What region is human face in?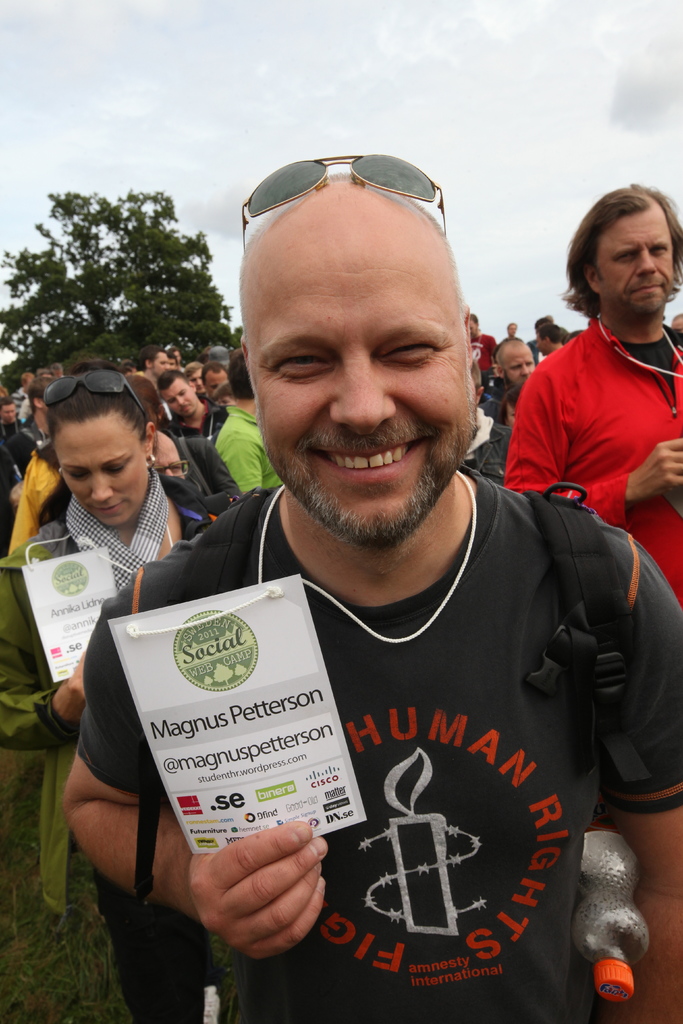
bbox=[153, 428, 186, 481].
